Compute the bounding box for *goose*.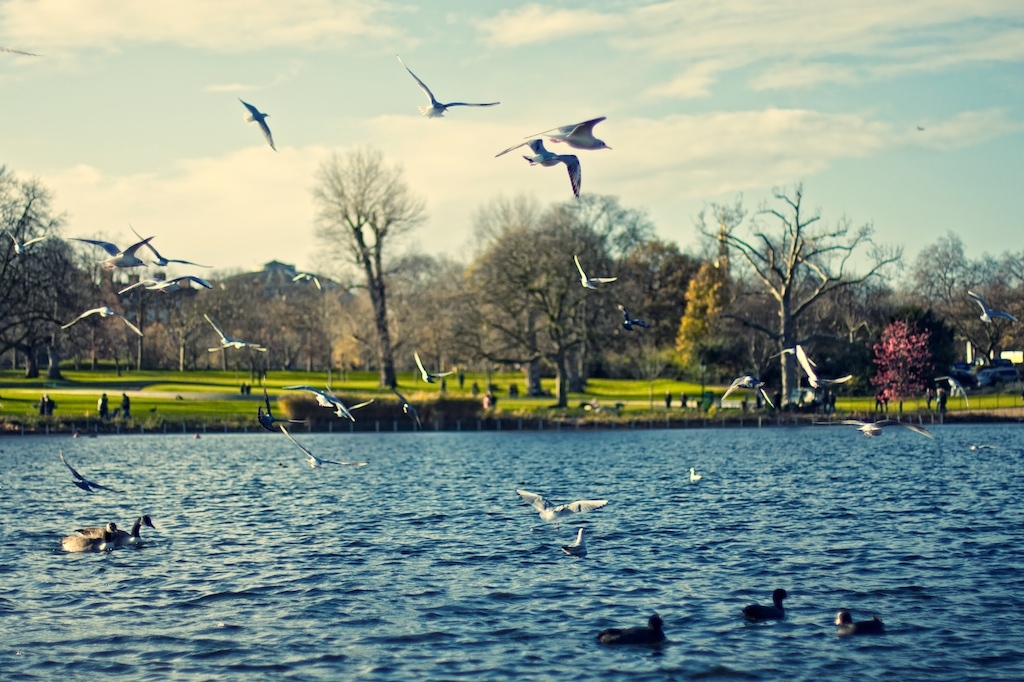
[x1=739, y1=591, x2=788, y2=620].
